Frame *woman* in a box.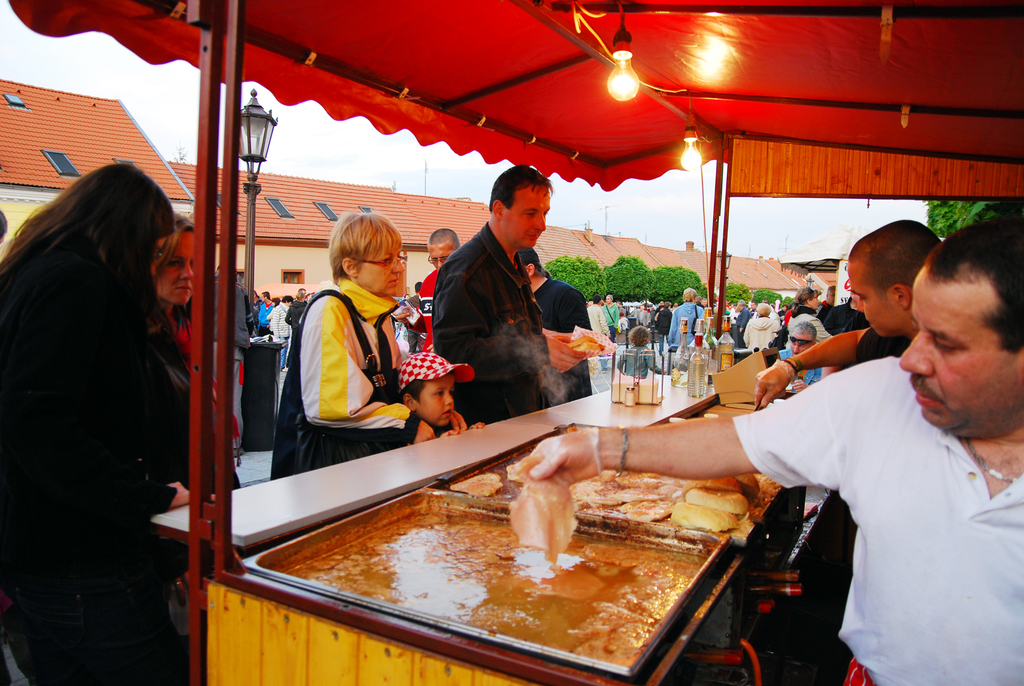
740:300:786:353.
